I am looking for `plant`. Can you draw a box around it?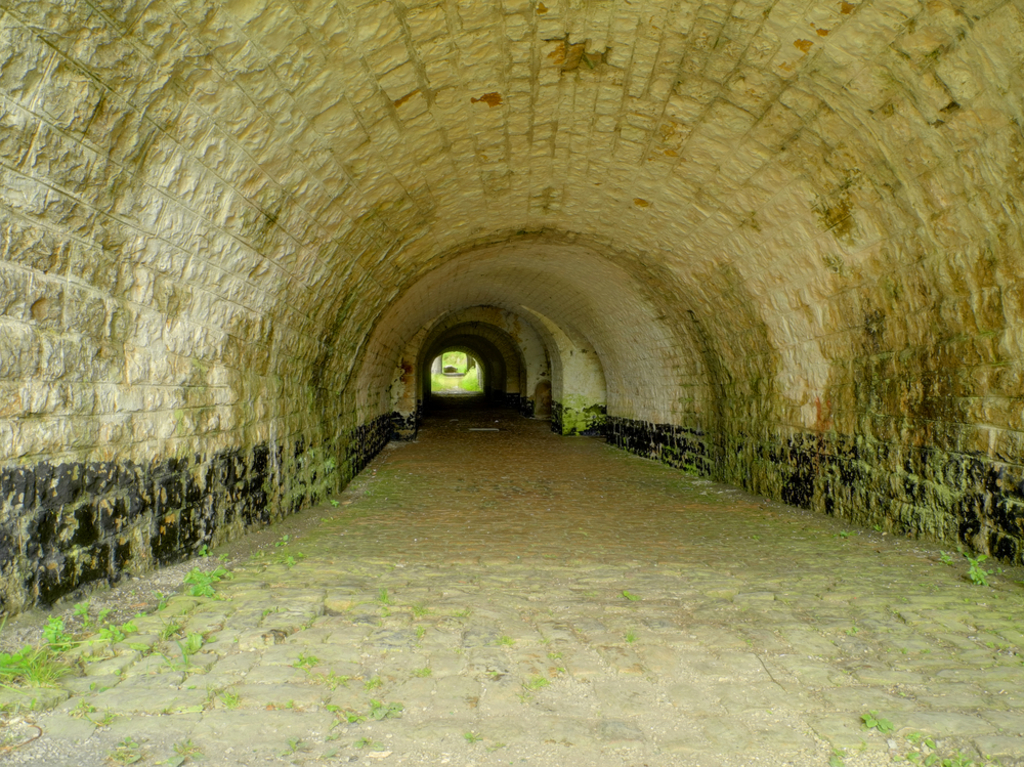
Sure, the bounding box is <box>105,741,132,766</box>.
